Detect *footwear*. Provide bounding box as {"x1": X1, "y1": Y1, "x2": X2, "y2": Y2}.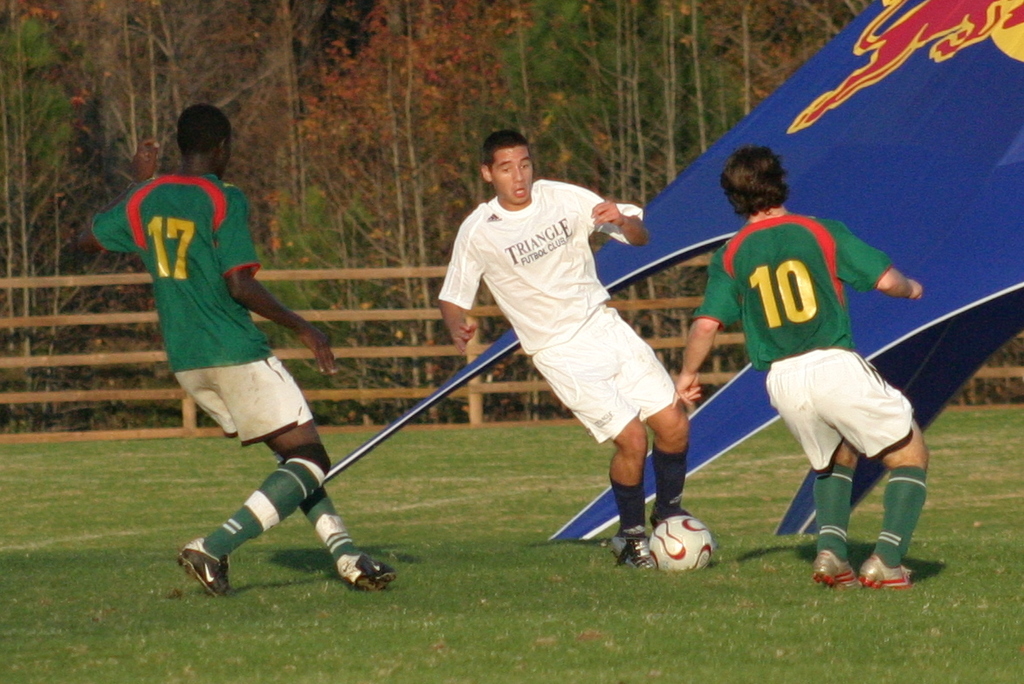
{"x1": 611, "y1": 522, "x2": 649, "y2": 571}.
